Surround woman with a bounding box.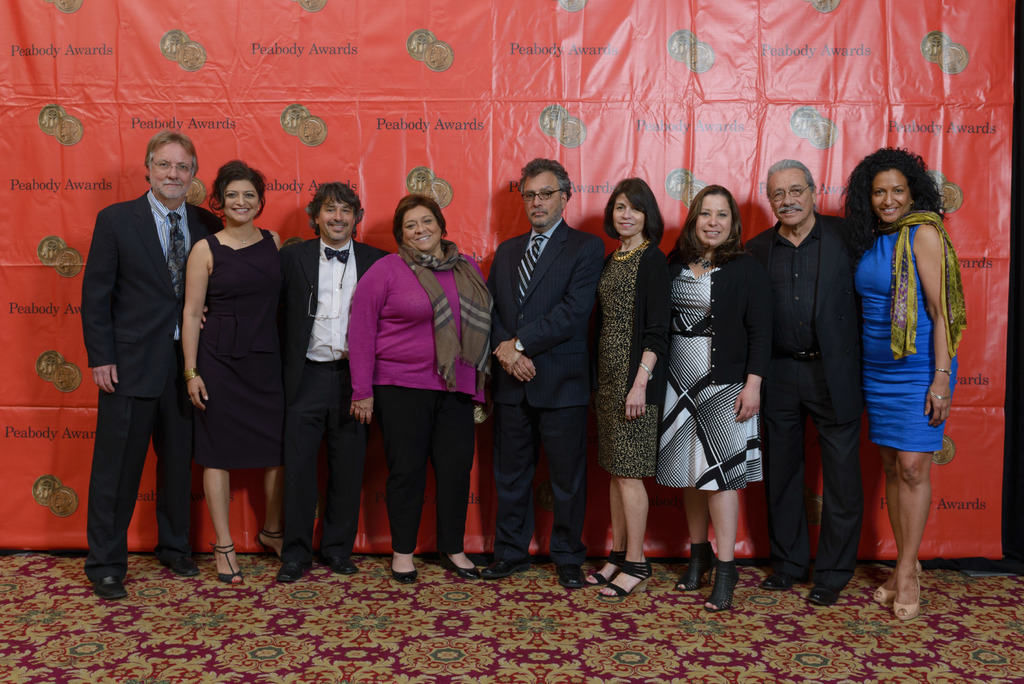
box(653, 184, 767, 617).
